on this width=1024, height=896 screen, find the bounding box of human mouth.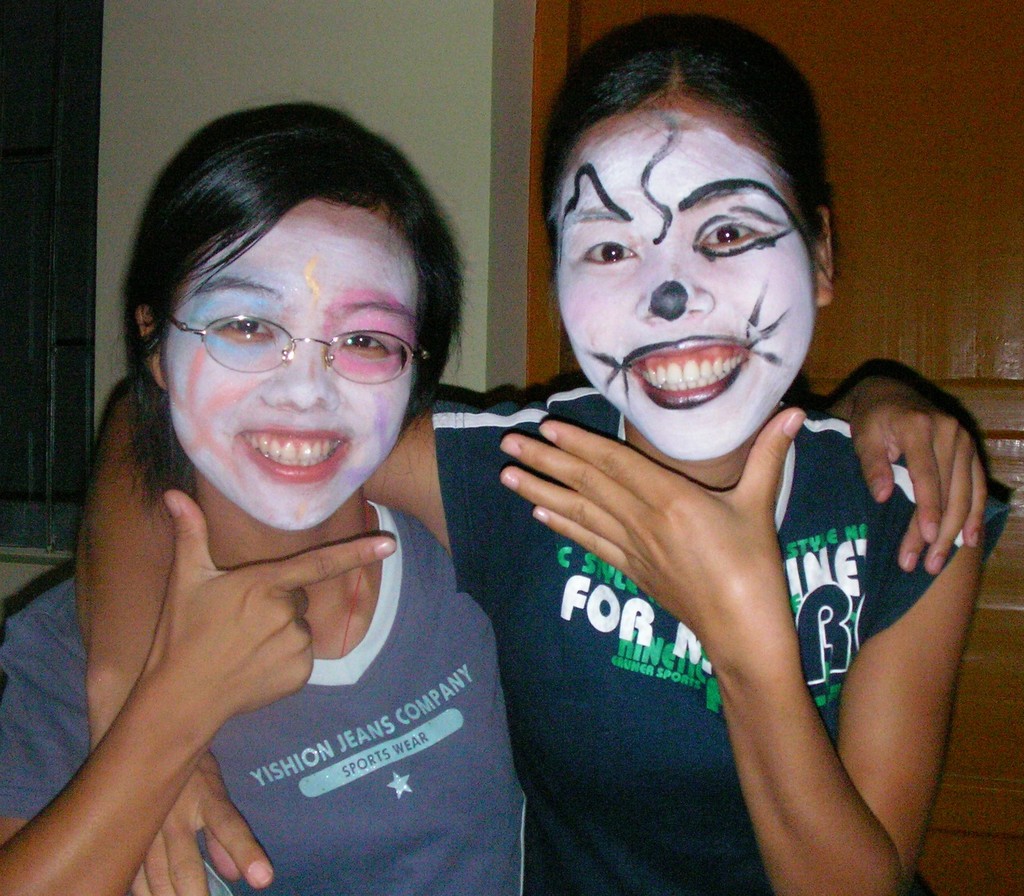
Bounding box: x1=628, y1=337, x2=751, y2=409.
